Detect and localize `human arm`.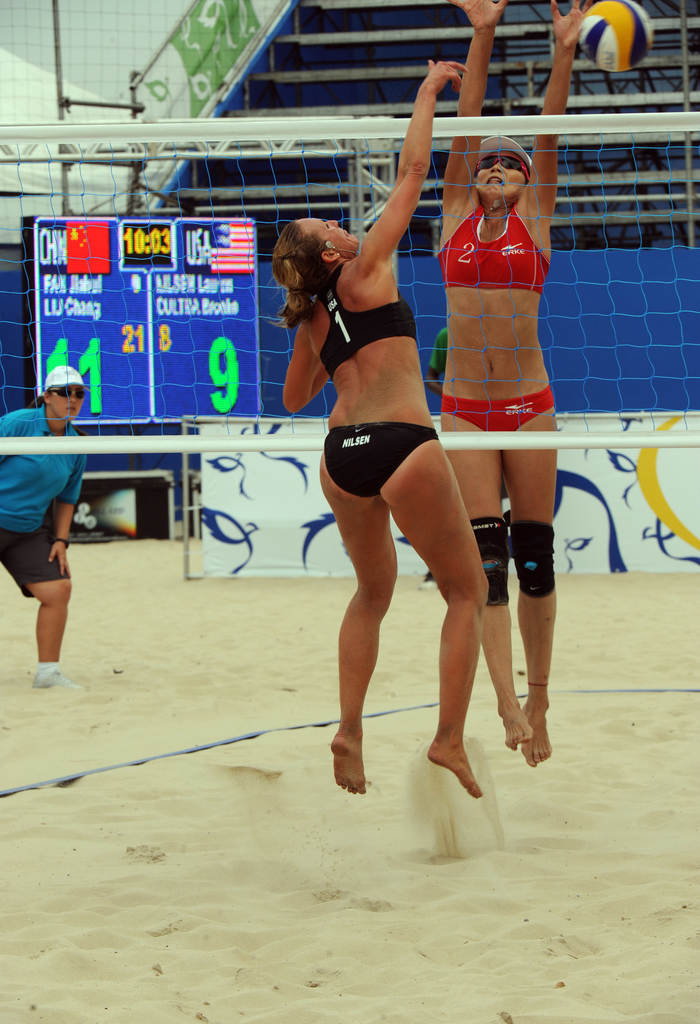
Localized at <region>47, 449, 87, 579</region>.
